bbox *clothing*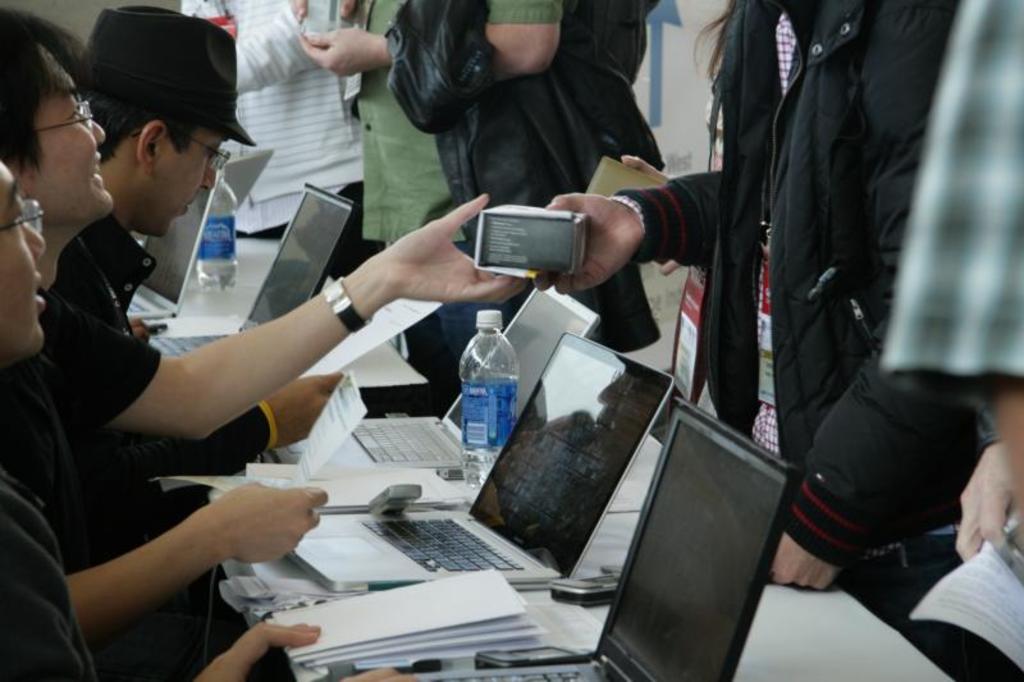
[x1=352, y1=0, x2=557, y2=381]
